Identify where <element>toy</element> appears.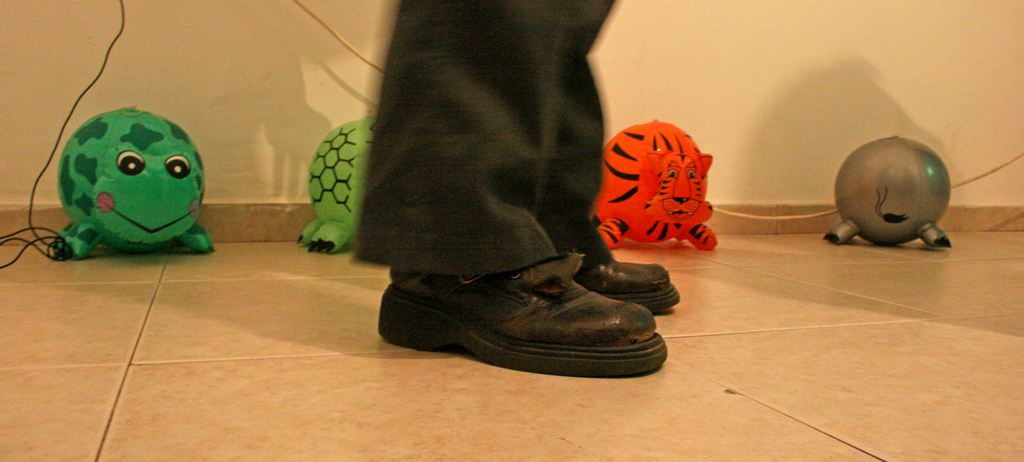
Appears at {"left": 29, "top": 108, "right": 208, "bottom": 266}.
